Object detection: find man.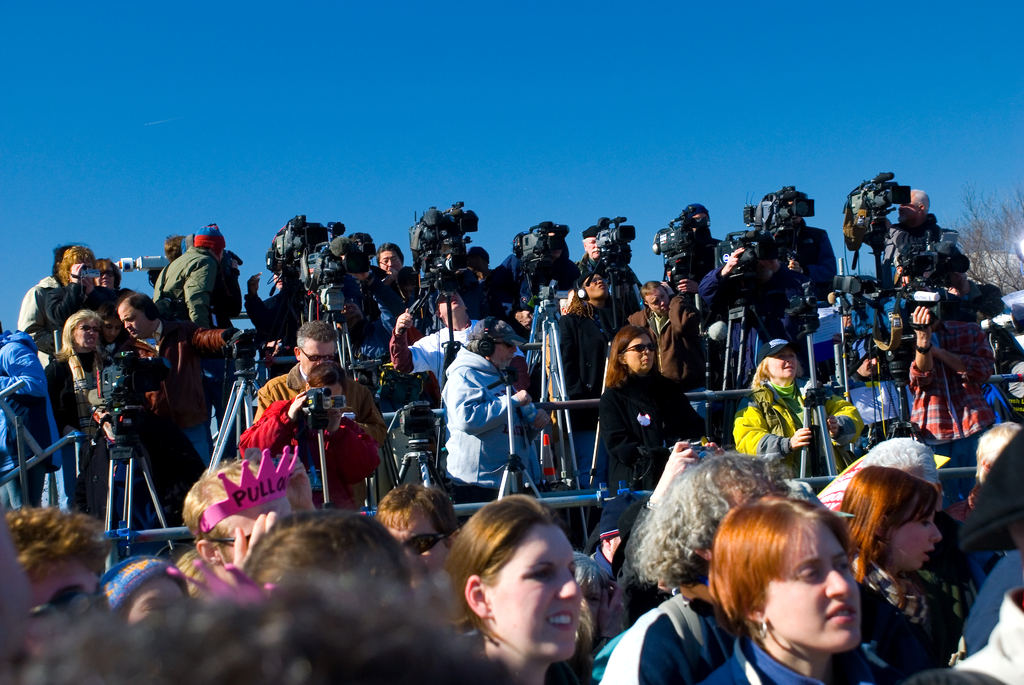
box(365, 471, 467, 578).
